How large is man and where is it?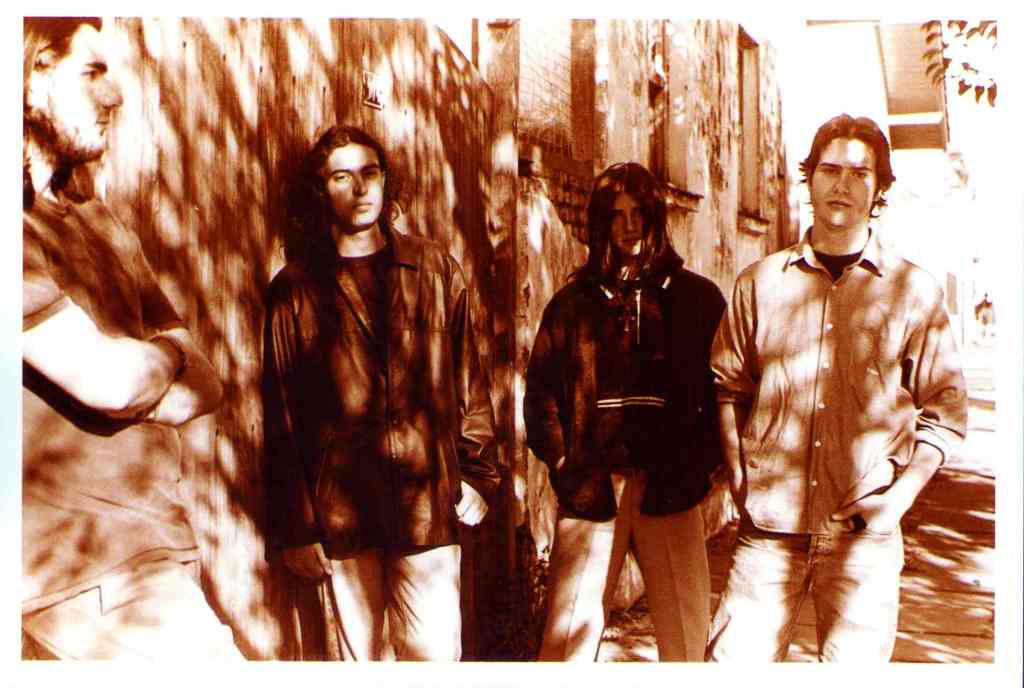
Bounding box: bbox(531, 160, 731, 664).
